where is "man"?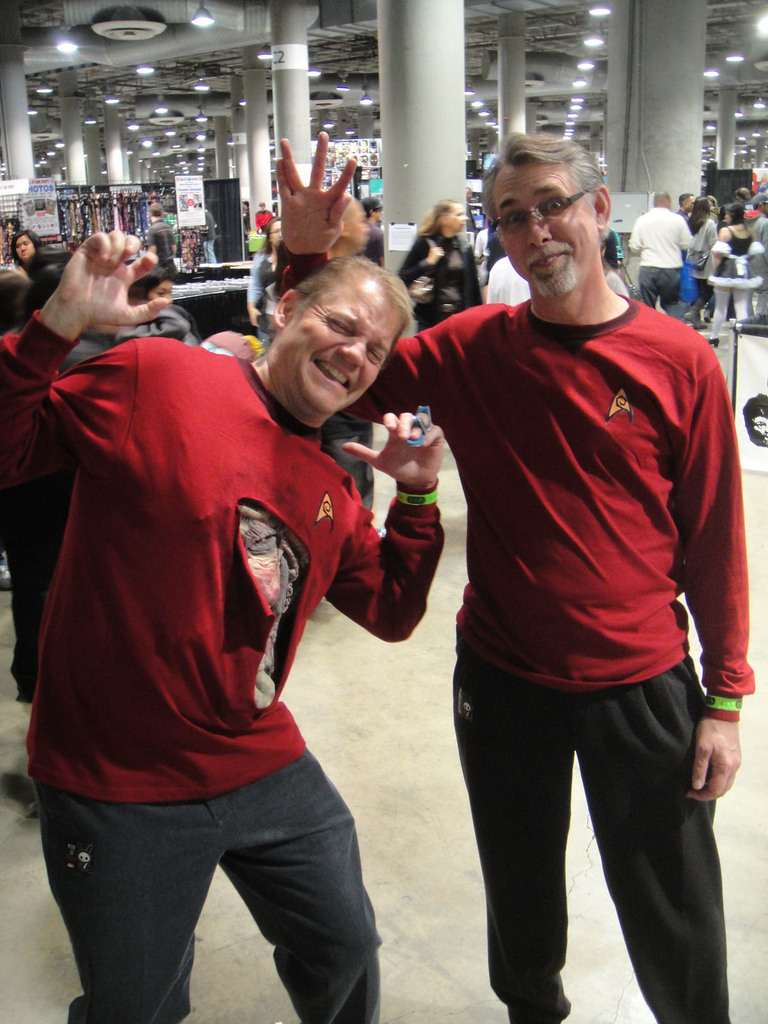
(x1=29, y1=195, x2=437, y2=1020).
